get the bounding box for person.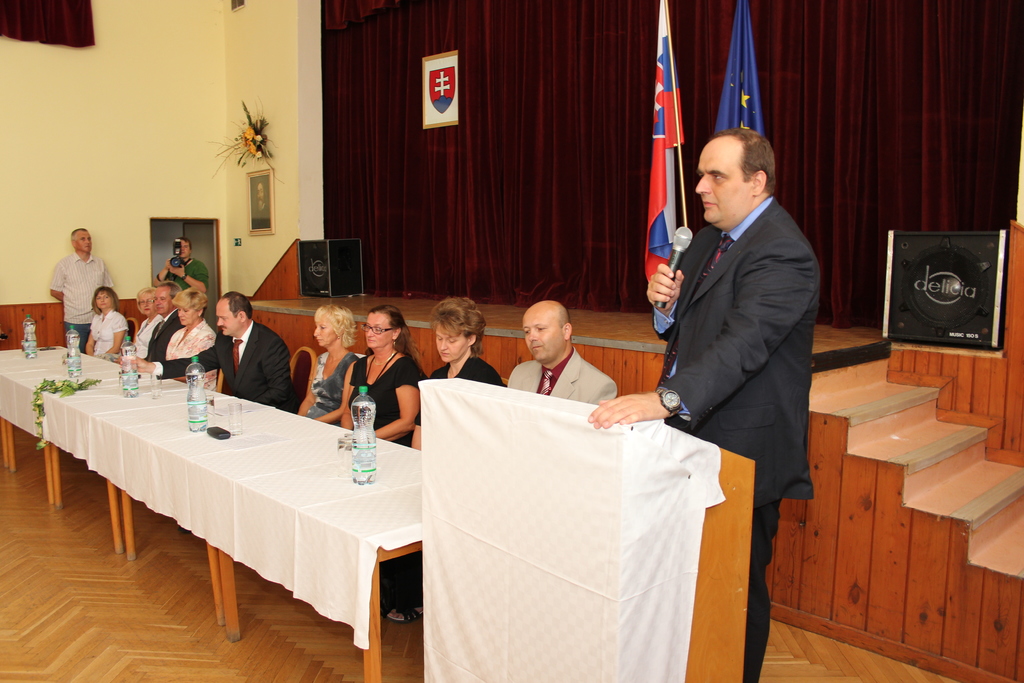
l=508, t=294, r=620, b=415.
